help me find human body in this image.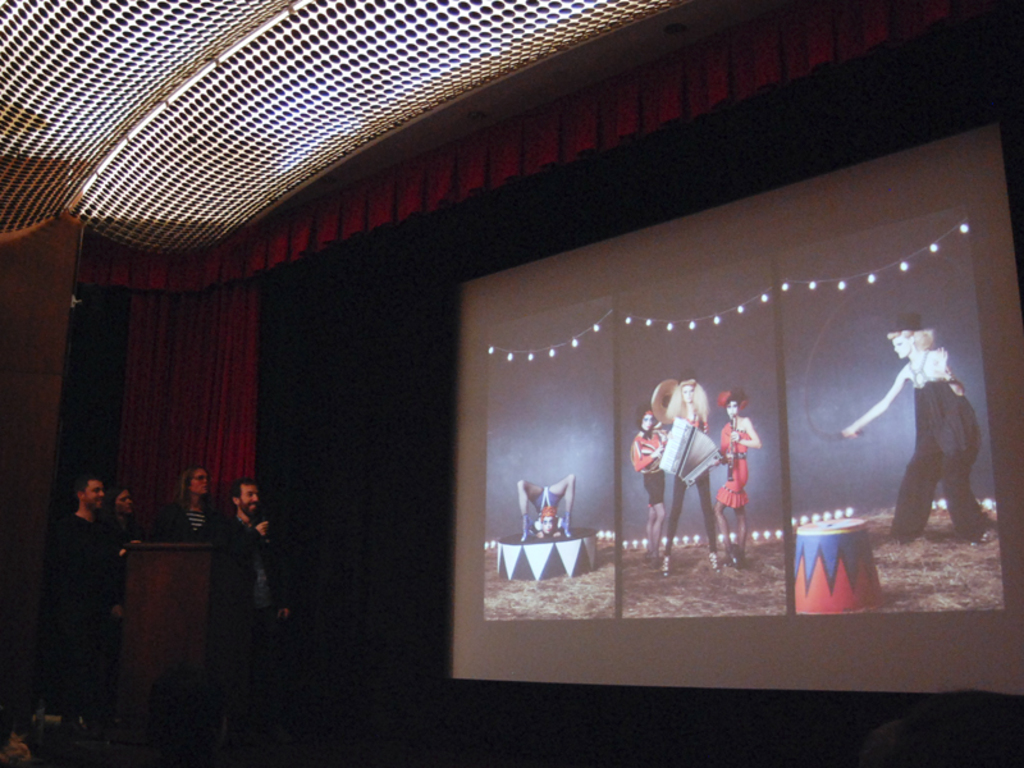
Found it: x1=657 y1=399 x2=717 y2=579.
